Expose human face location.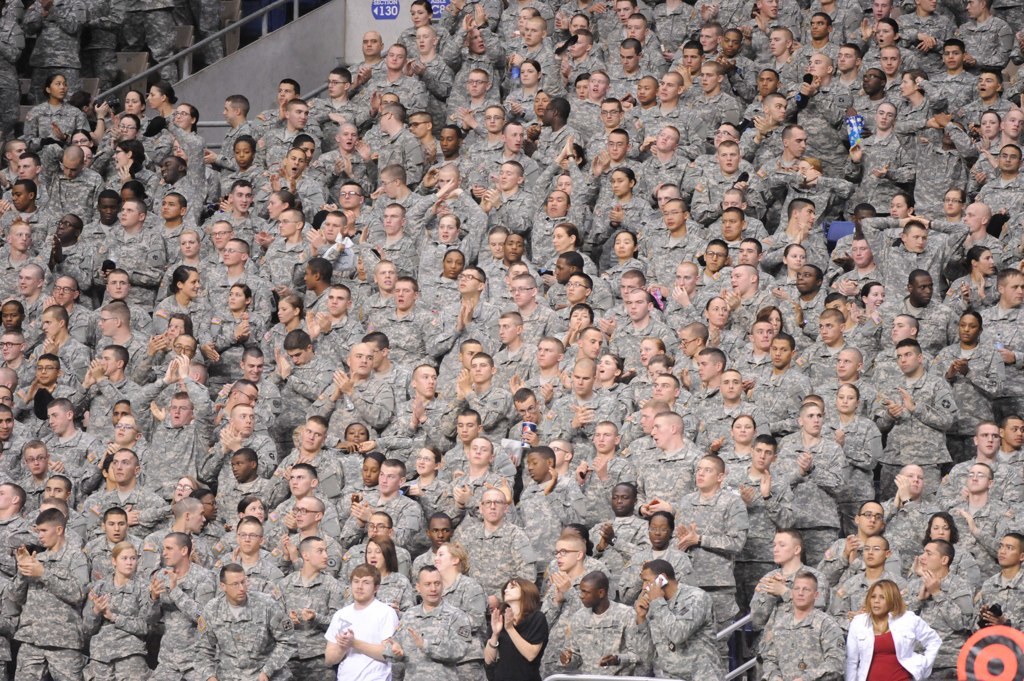
Exposed at [532,337,563,370].
